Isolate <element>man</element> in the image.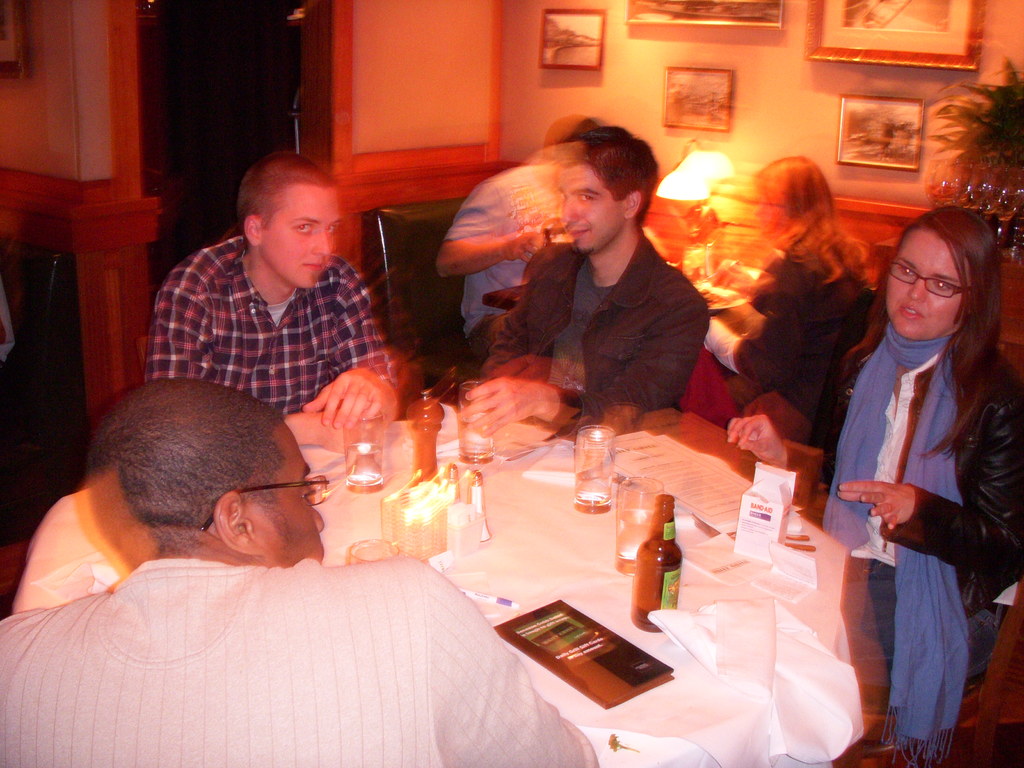
Isolated region: 440, 116, 628, 353.
